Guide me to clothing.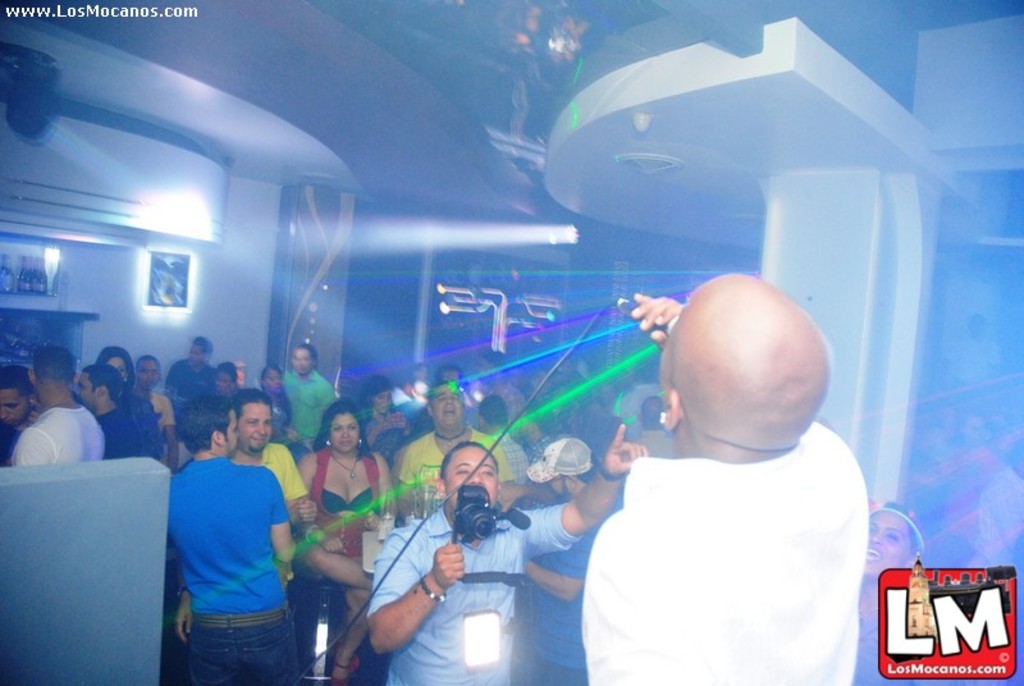
Guidance: (x1=483, y1=381, x2=538, y2=422).
